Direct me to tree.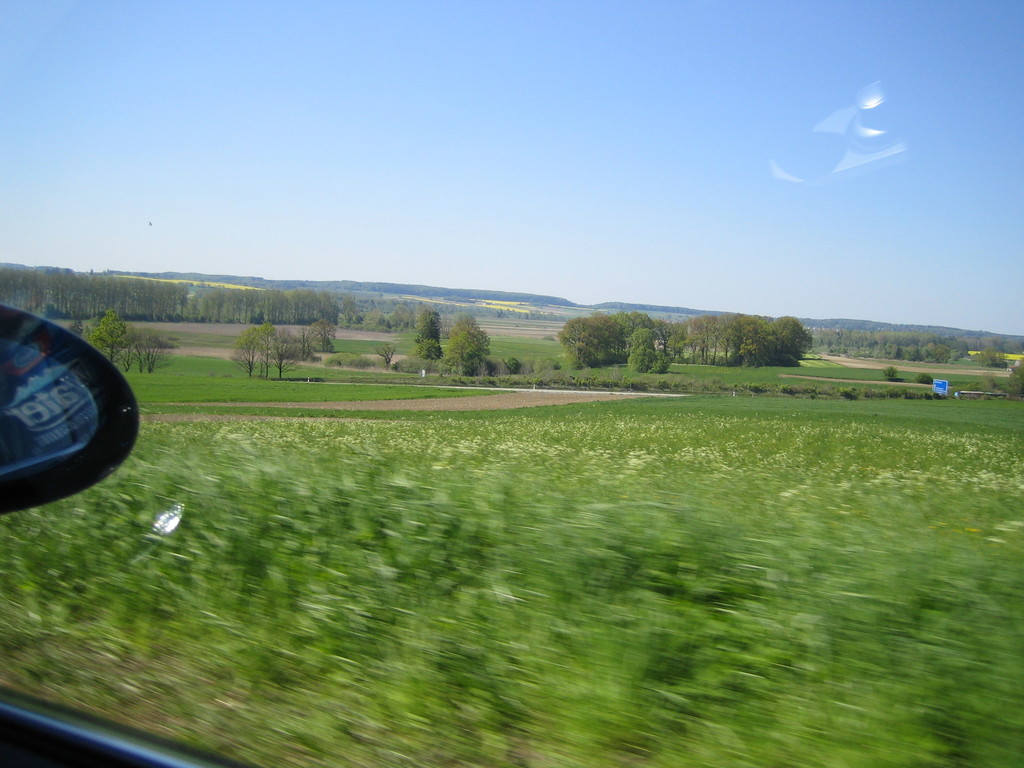
Direction: 410:306:444:342.
